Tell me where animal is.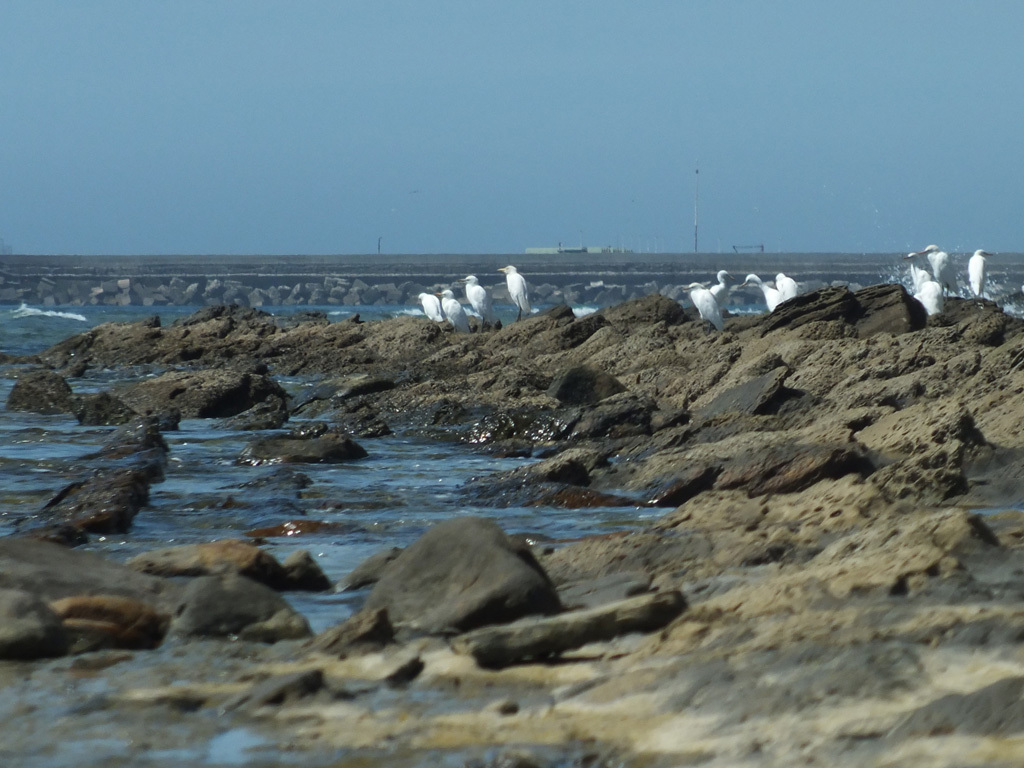
animal is at <region>493, 264, 526, 324</region>.
